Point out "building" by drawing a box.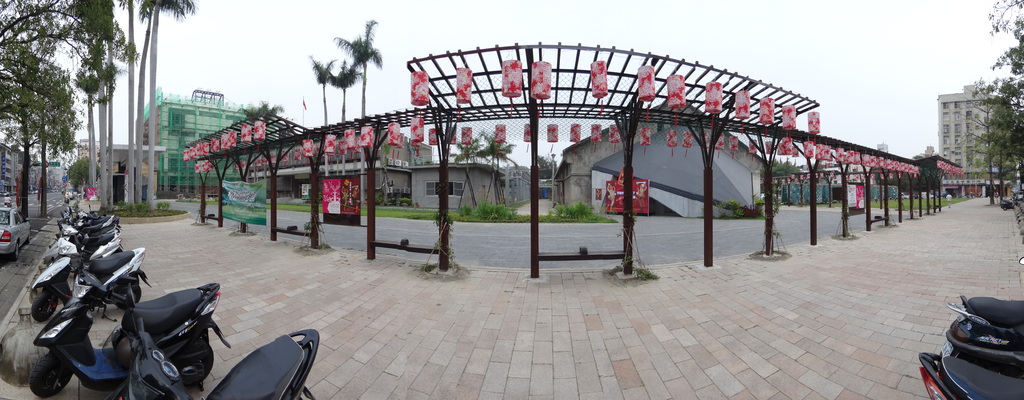
938/83/1018/198.
